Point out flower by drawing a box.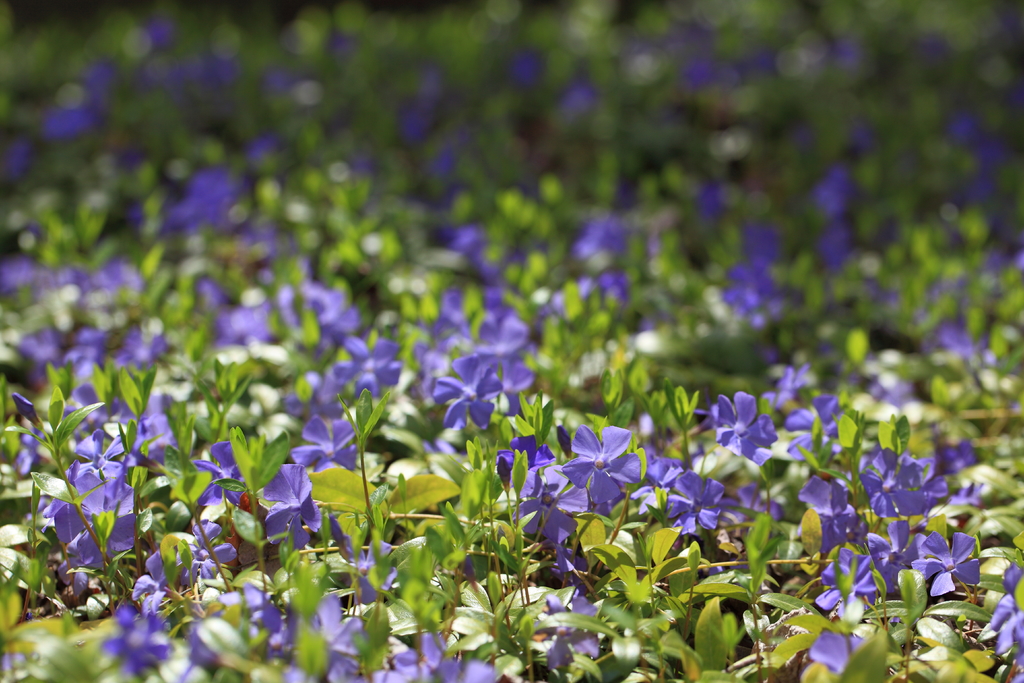
l=796, t=477, r=875, b=555.
